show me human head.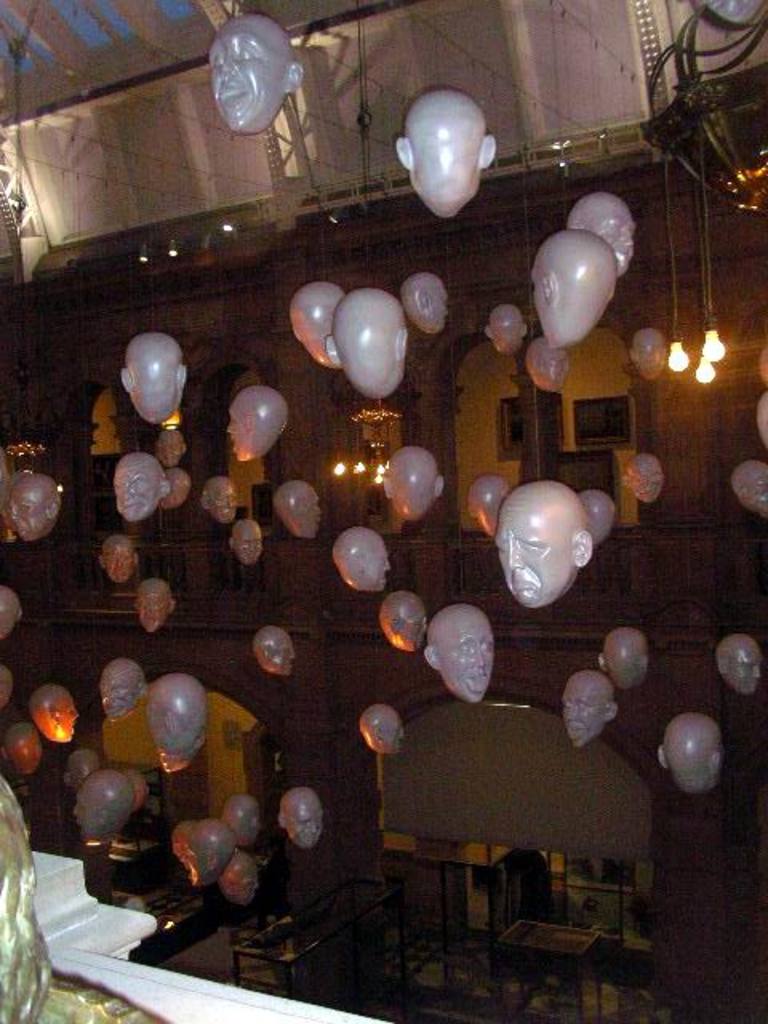
human head is here: x1=275 y1=480 x2=323 y2=544.
